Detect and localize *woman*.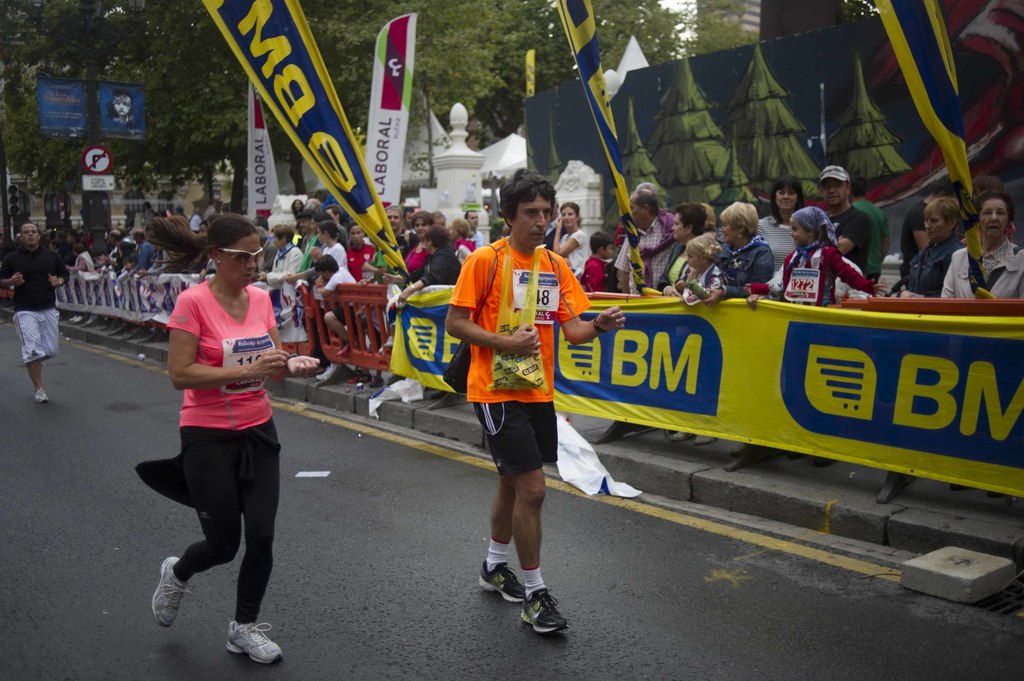
Localized at [391,209,438,282].
